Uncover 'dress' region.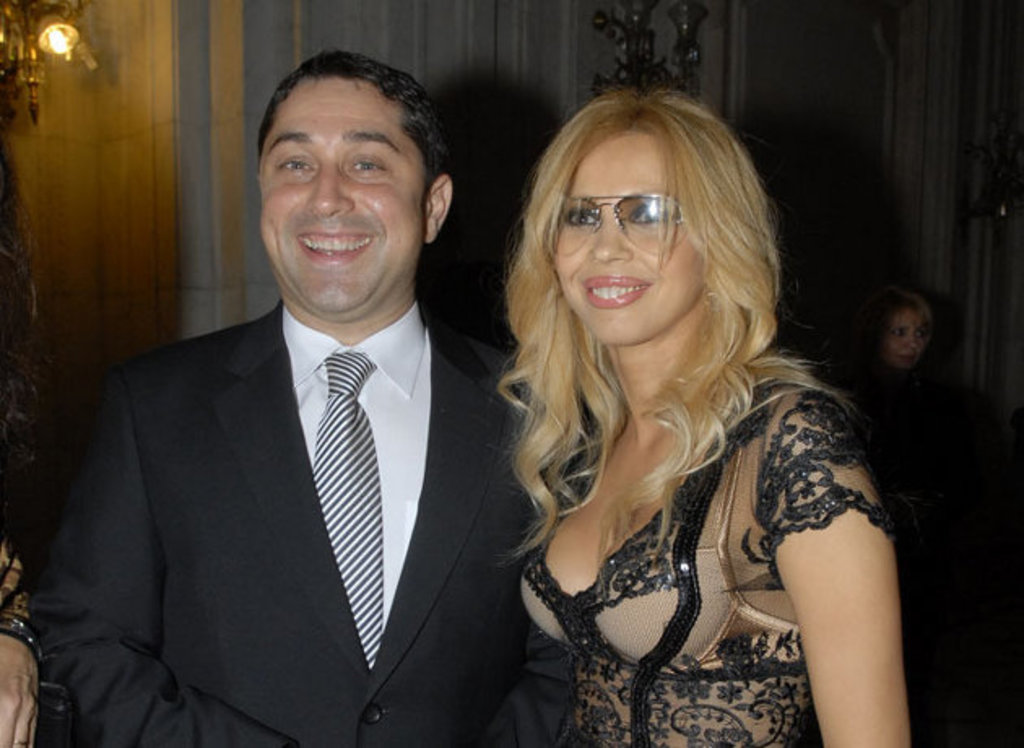
Uncovered: rect(519, 346, 896, 746).
